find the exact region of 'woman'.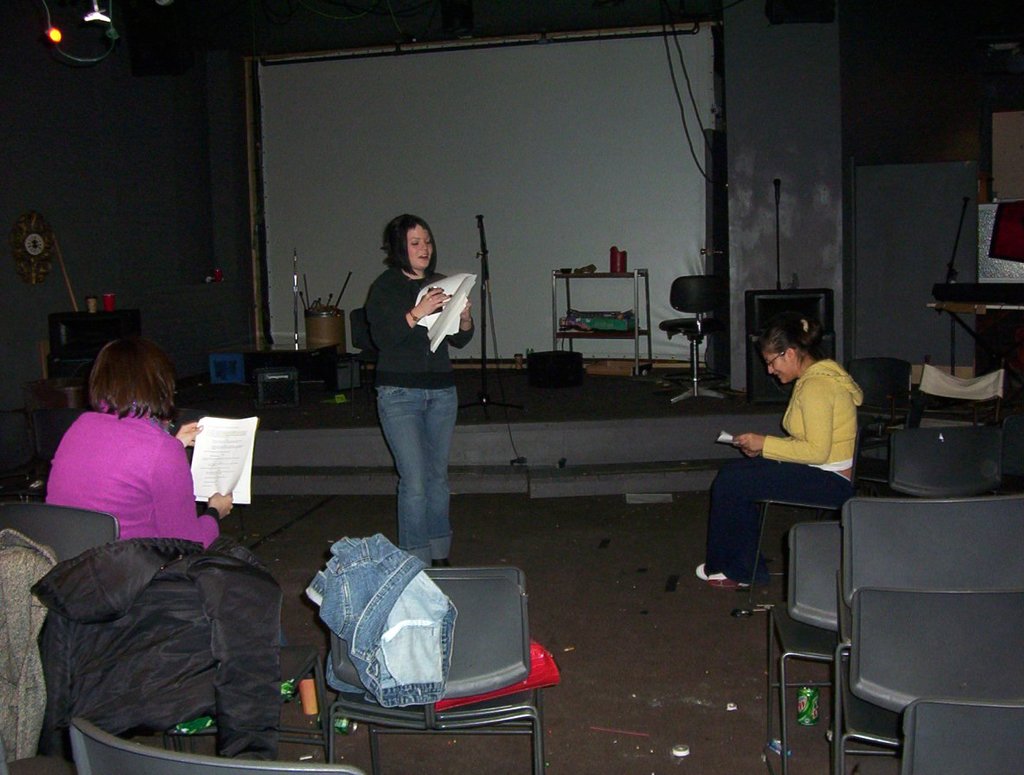
Exact region: box=[43, 337, 286, 610].
